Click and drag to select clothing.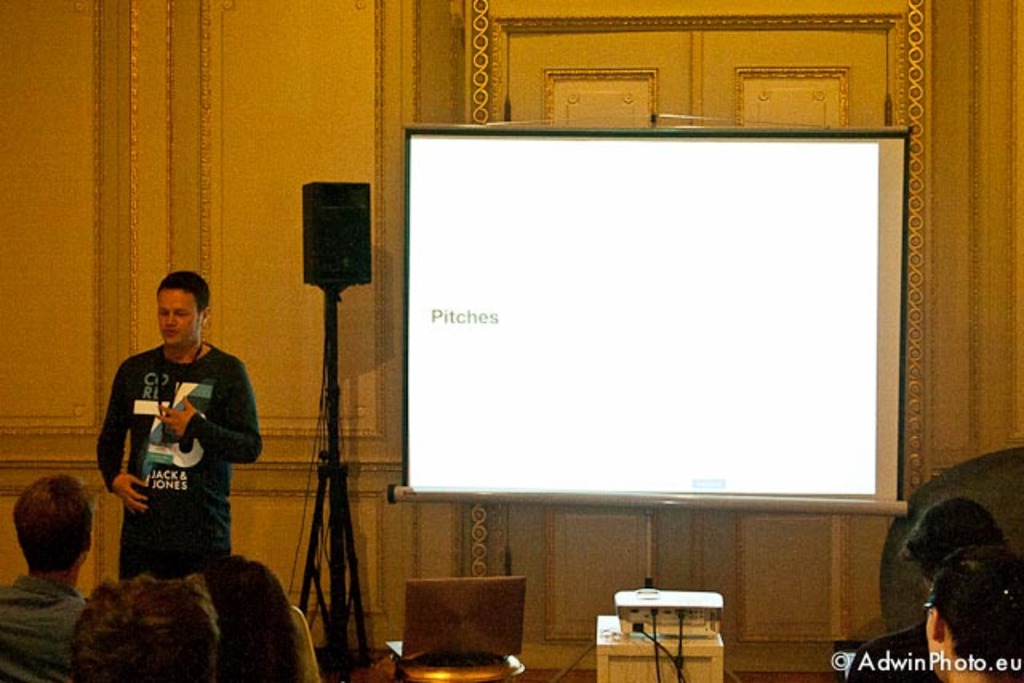
Selection: (left=0, top=593, right=82, bottom=681).
